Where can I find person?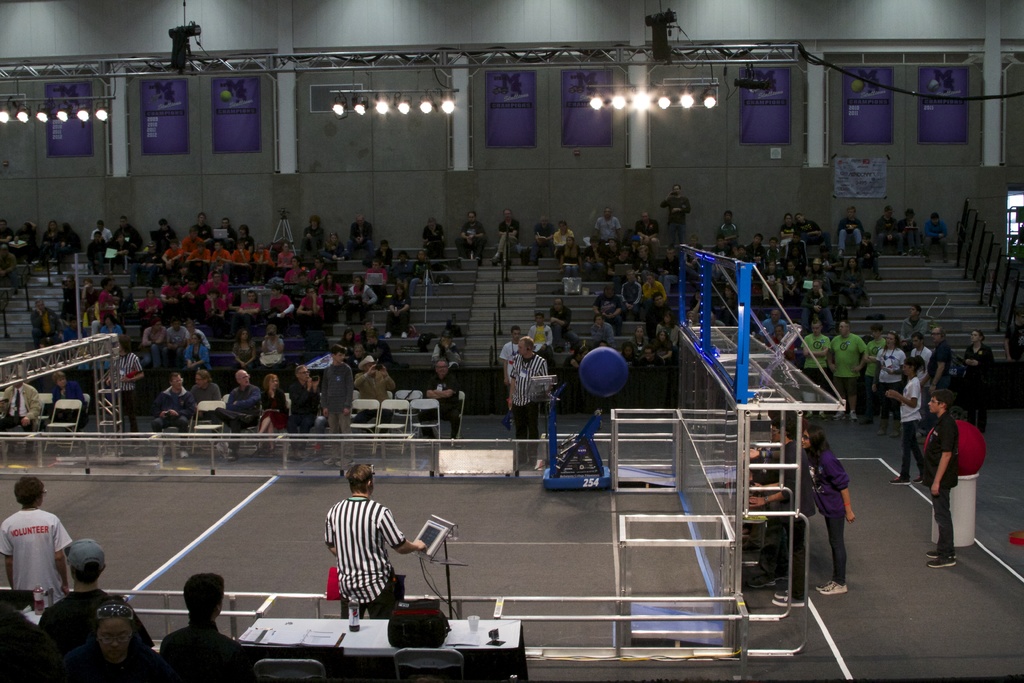
You can find it at box(888, 355, 921, 485).
